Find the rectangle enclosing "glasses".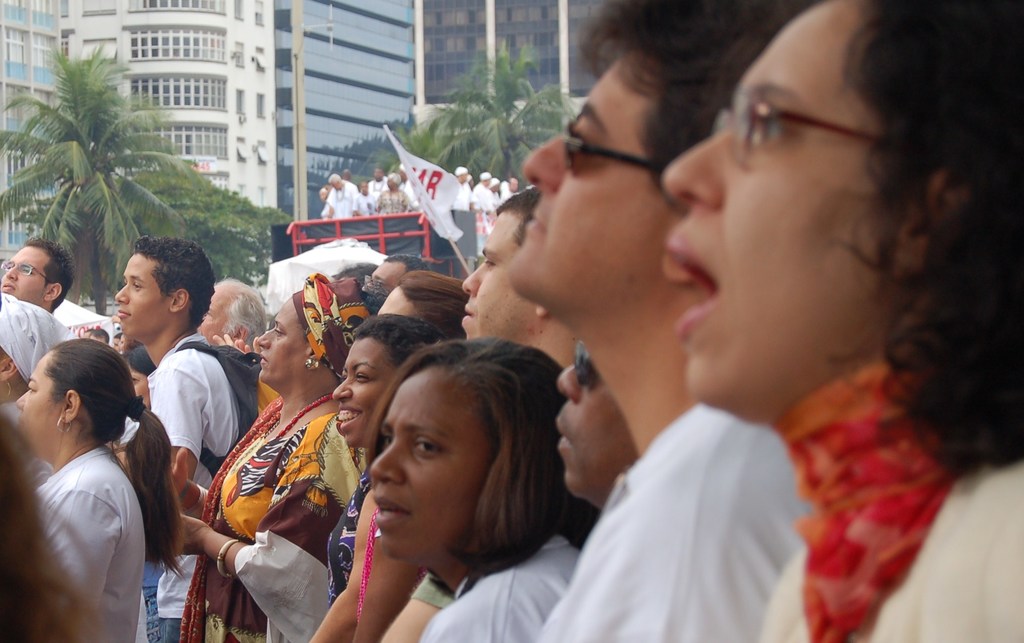
crop(563, 337, 598, 396).
